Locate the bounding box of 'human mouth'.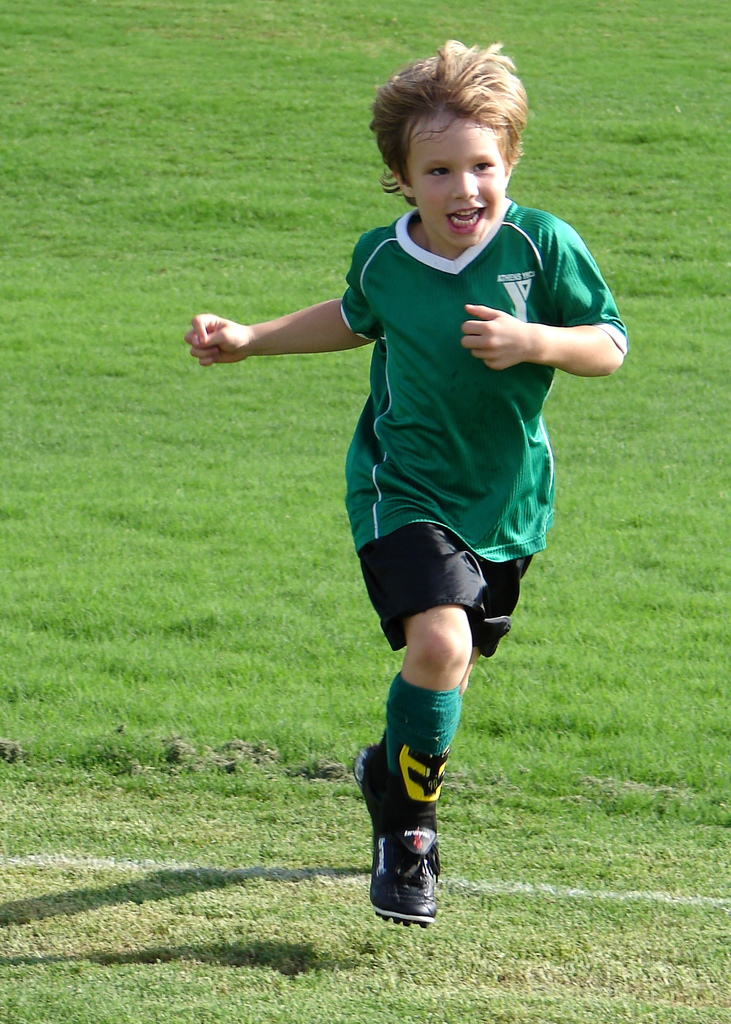
Bounding box: rect(446, 206, 484, 234).
